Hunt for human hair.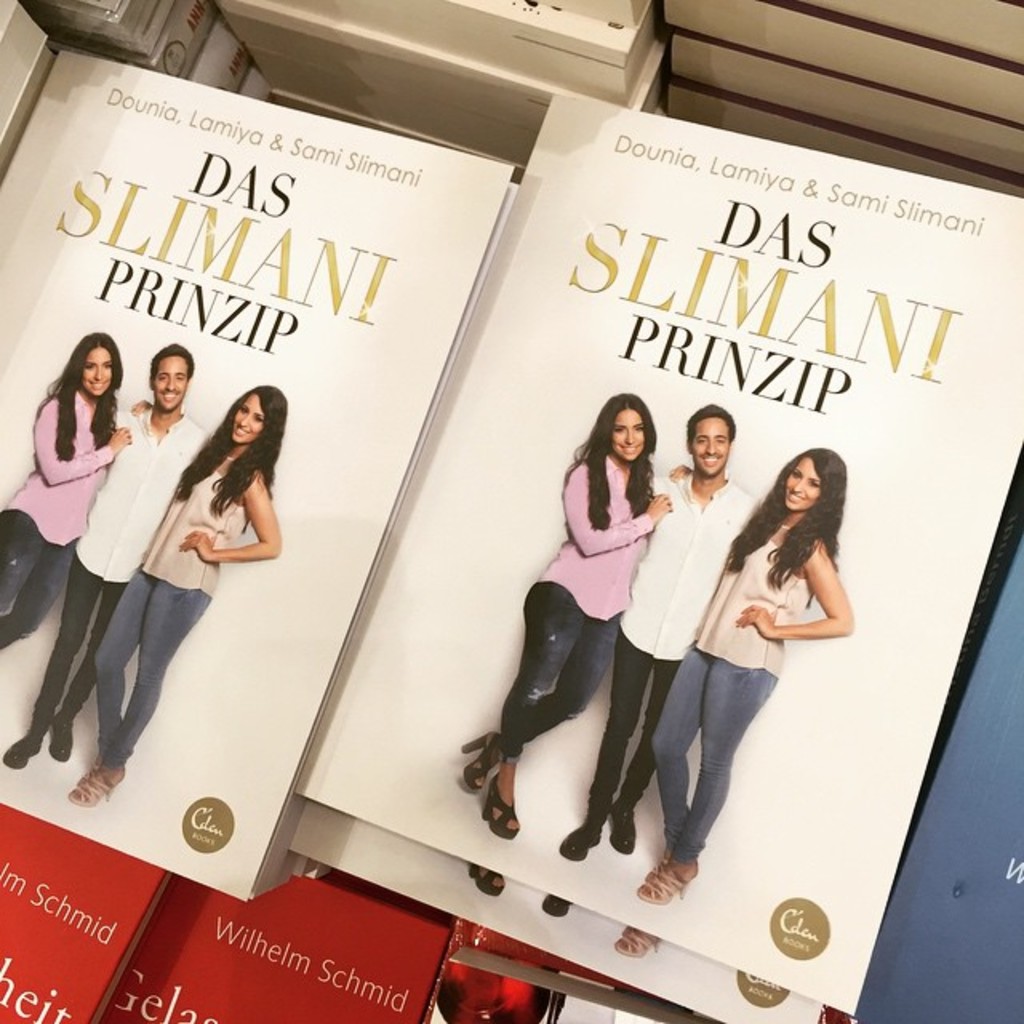
Hunted down at 690/398/734/451.
